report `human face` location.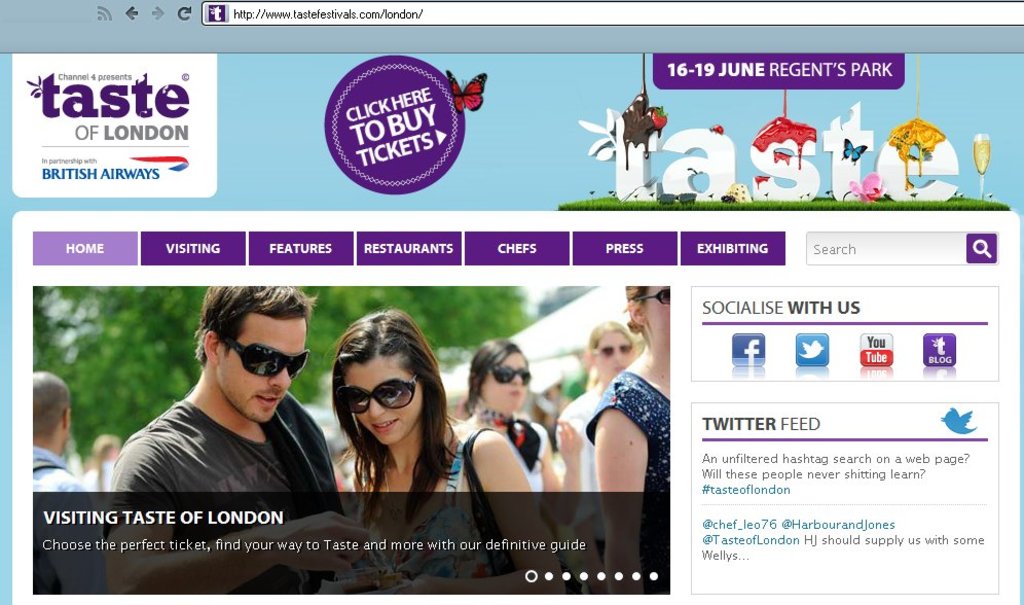
Report: BBox(342, 357, 422, 443).
